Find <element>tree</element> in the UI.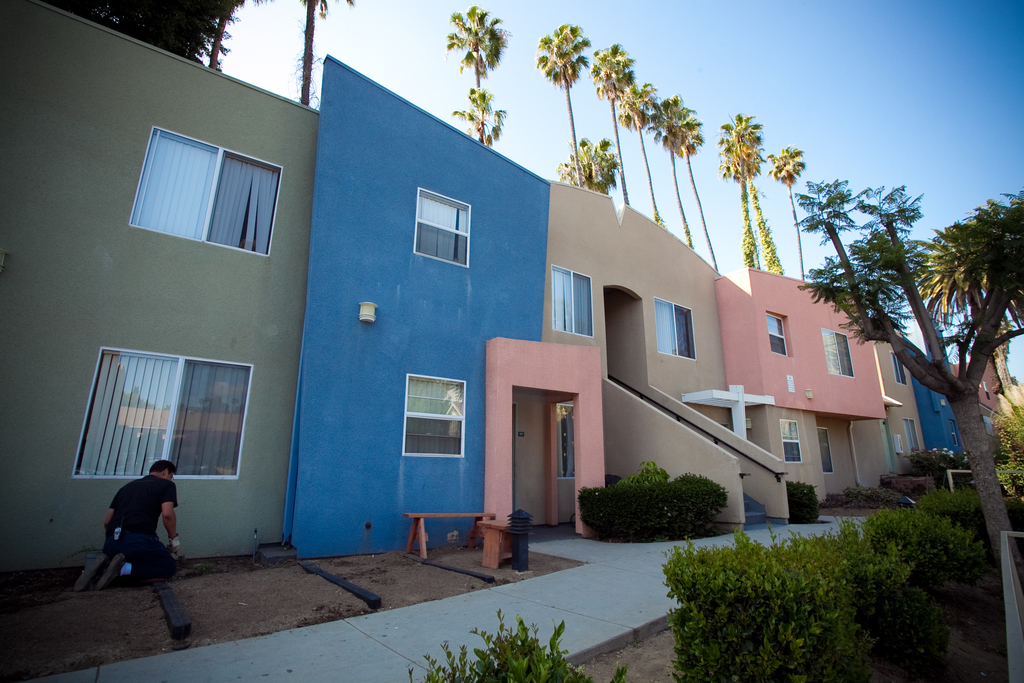
UI element at (797, 177, 1023, 567).
